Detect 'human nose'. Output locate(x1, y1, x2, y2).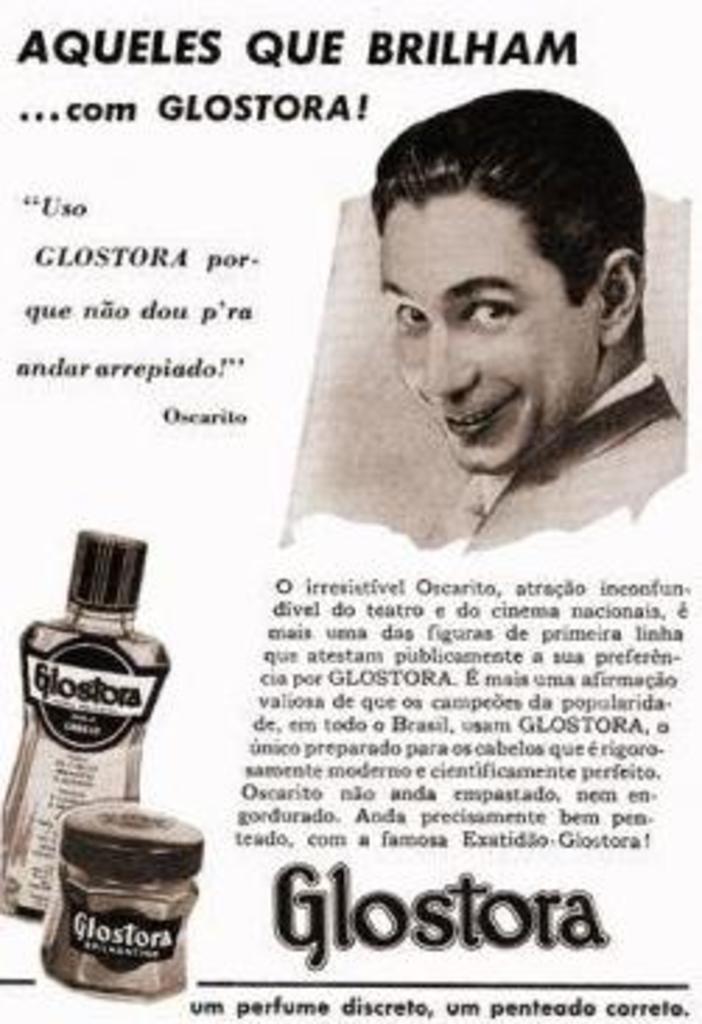
locate(417, 319, 481, 394).
